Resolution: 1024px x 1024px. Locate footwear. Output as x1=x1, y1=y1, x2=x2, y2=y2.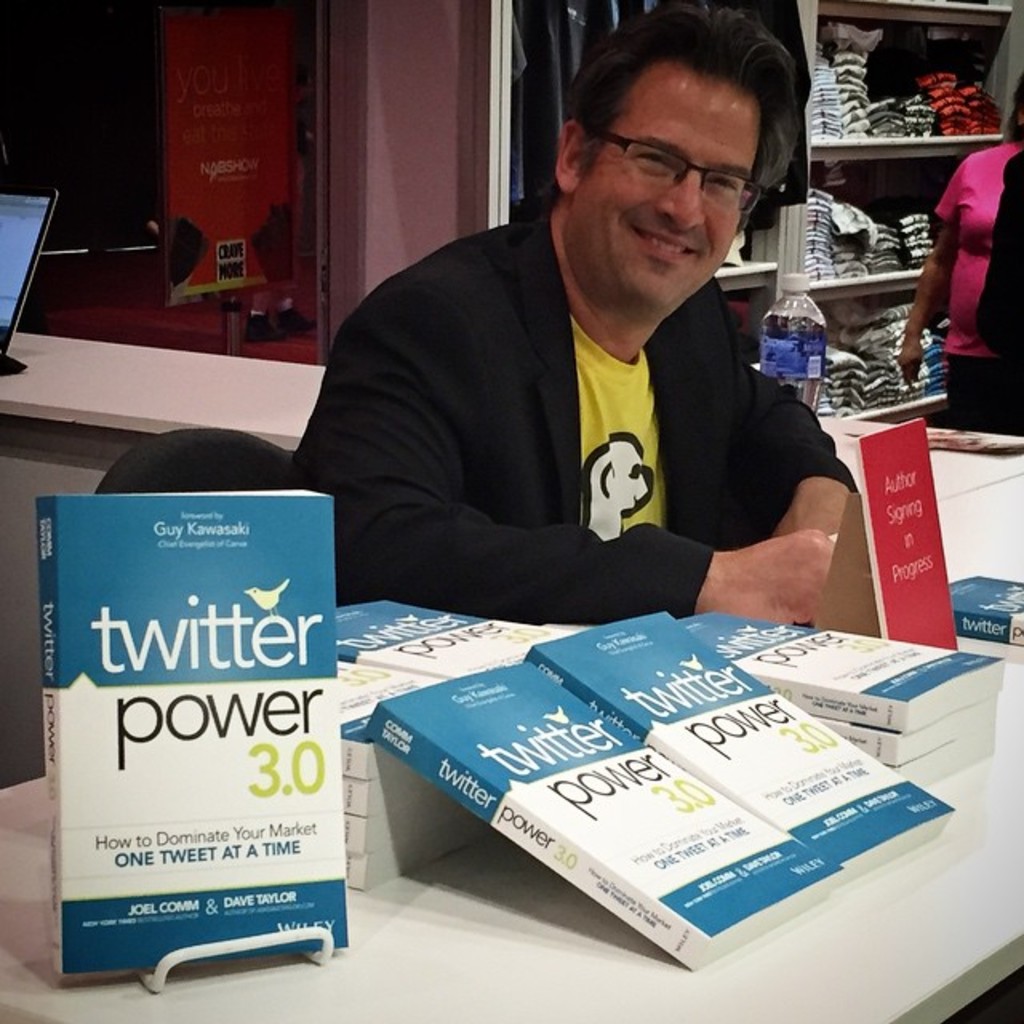
x1=243, y1=312, x2=286, y2=339.
